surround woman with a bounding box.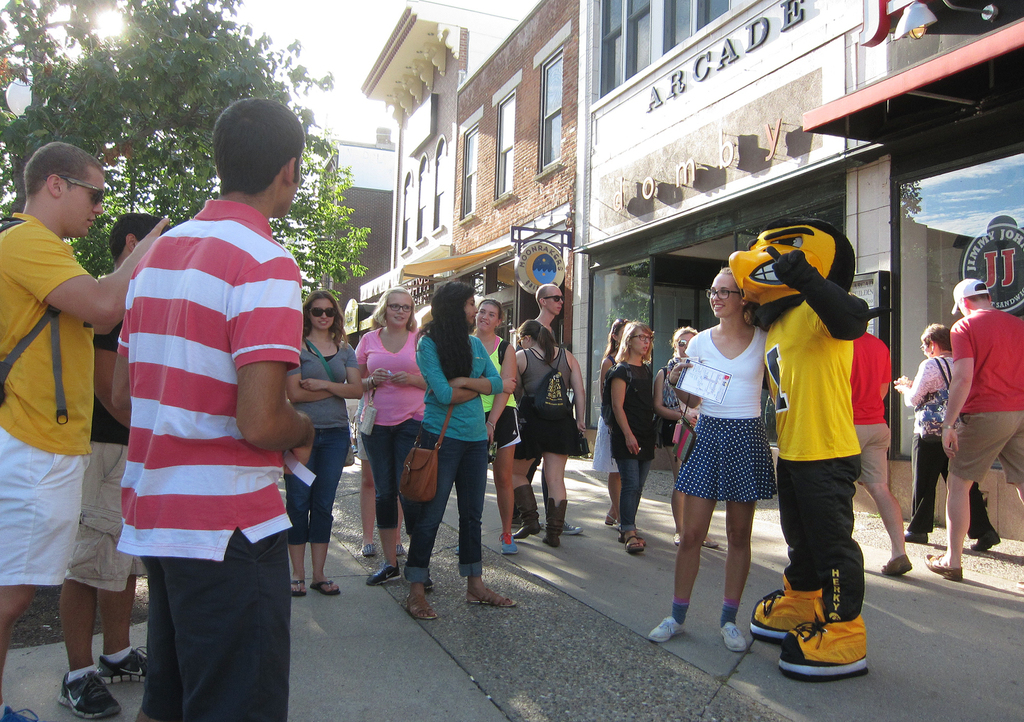
(x1=402, y1=283, x2=516, y2=623).
